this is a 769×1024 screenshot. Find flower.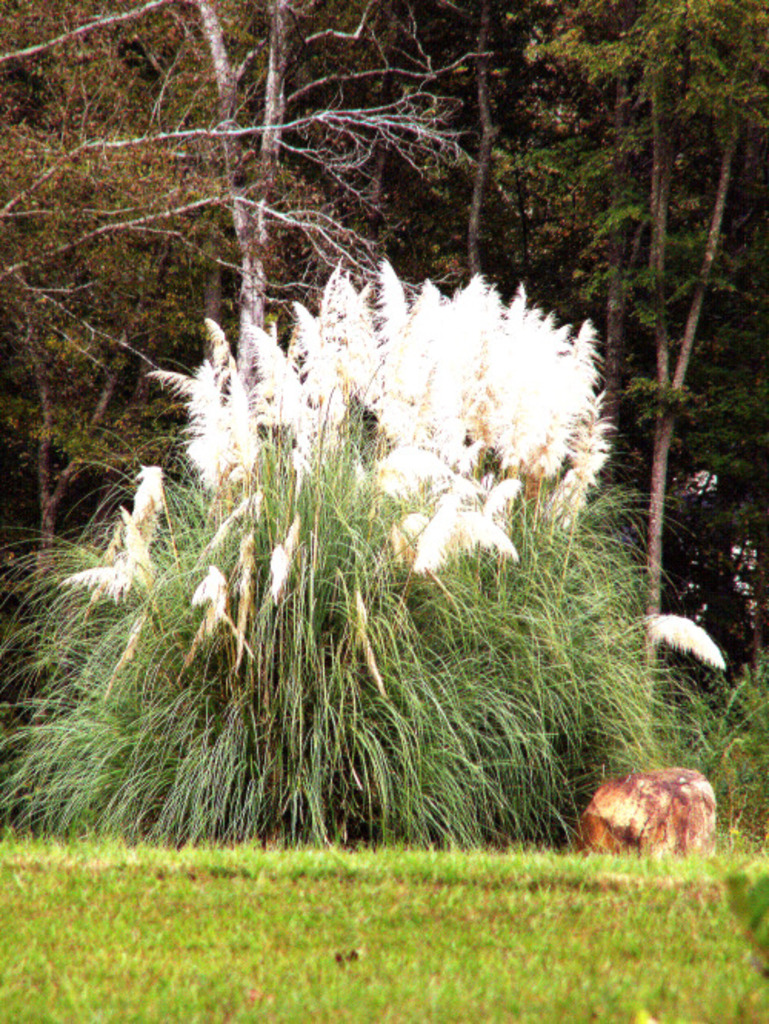
Bounding box: select_region(225, 527, 261, 670).
